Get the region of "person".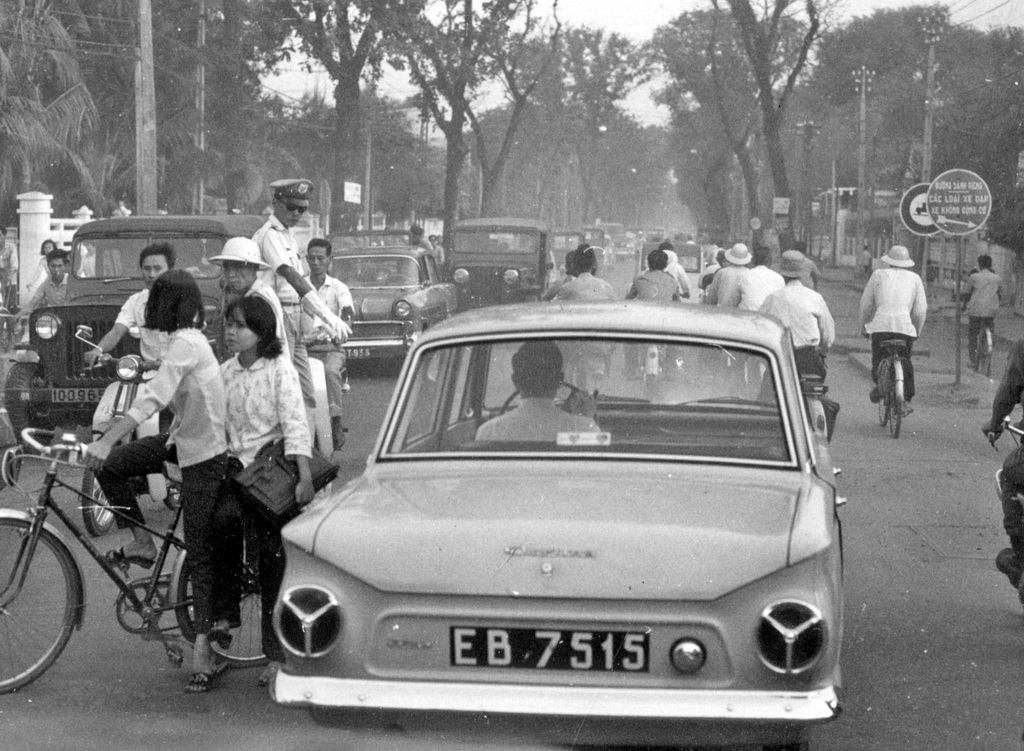
(750,249,841,410).
